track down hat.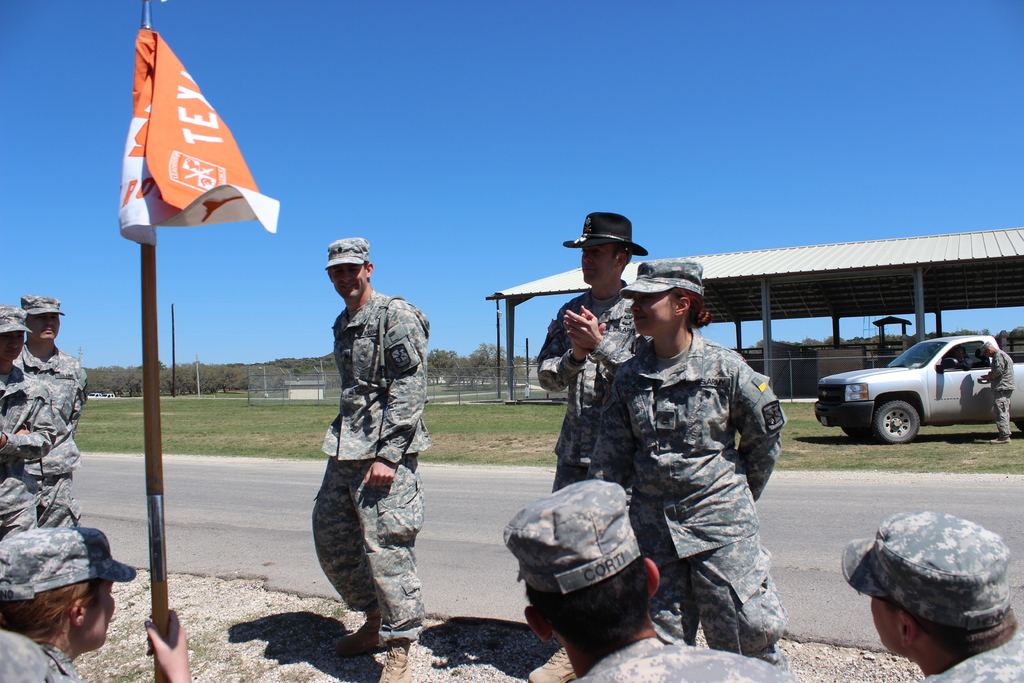
Tracked to (left=561, top=211, right=648, bottom=257).
